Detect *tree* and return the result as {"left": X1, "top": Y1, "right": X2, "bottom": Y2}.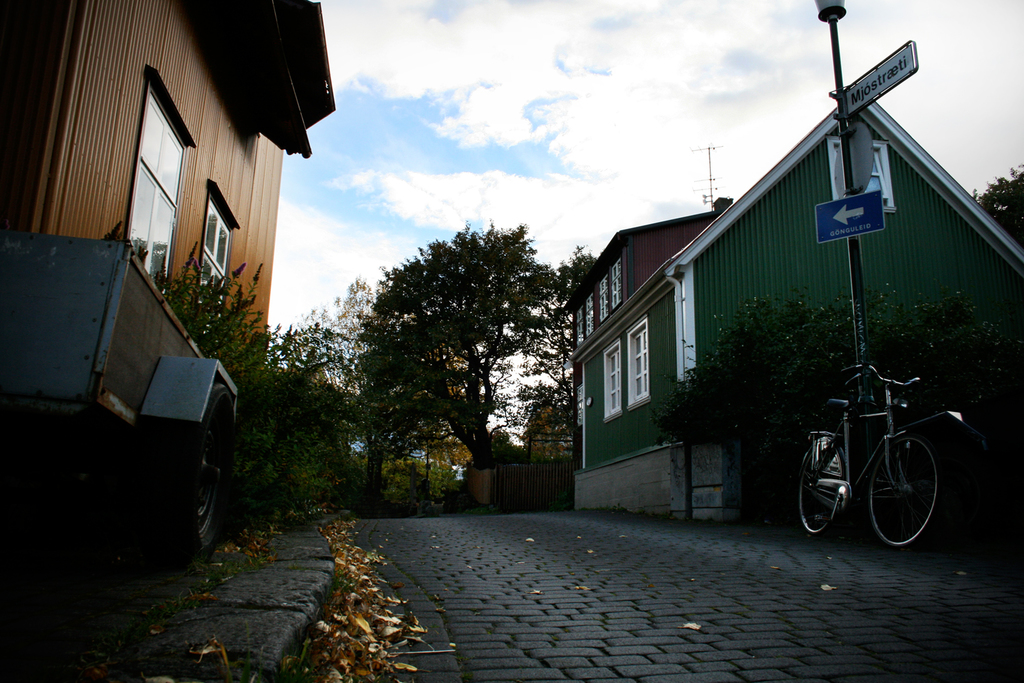
{"left": 497, "top": 247, "right": 612, "bottom": 467}.
